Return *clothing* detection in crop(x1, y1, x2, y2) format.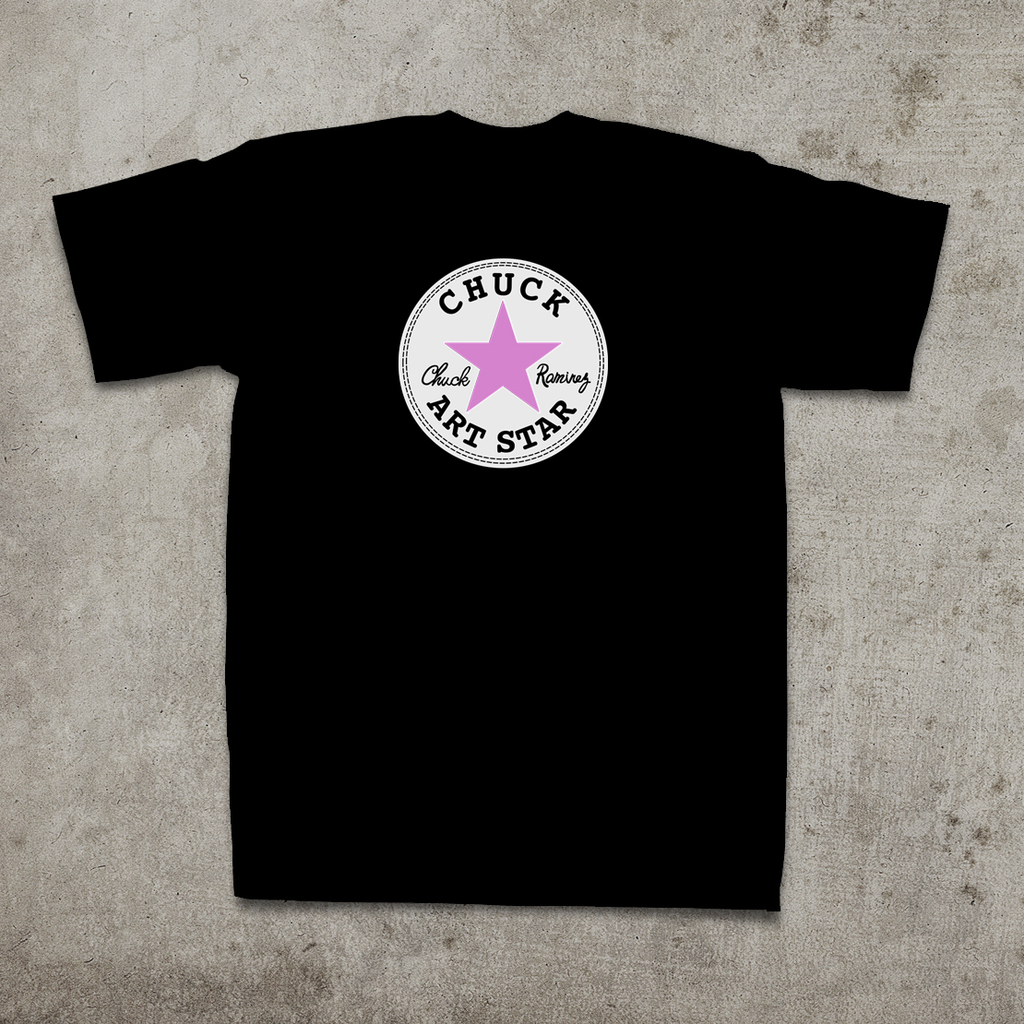
crop(72, 30, 949, 938).
